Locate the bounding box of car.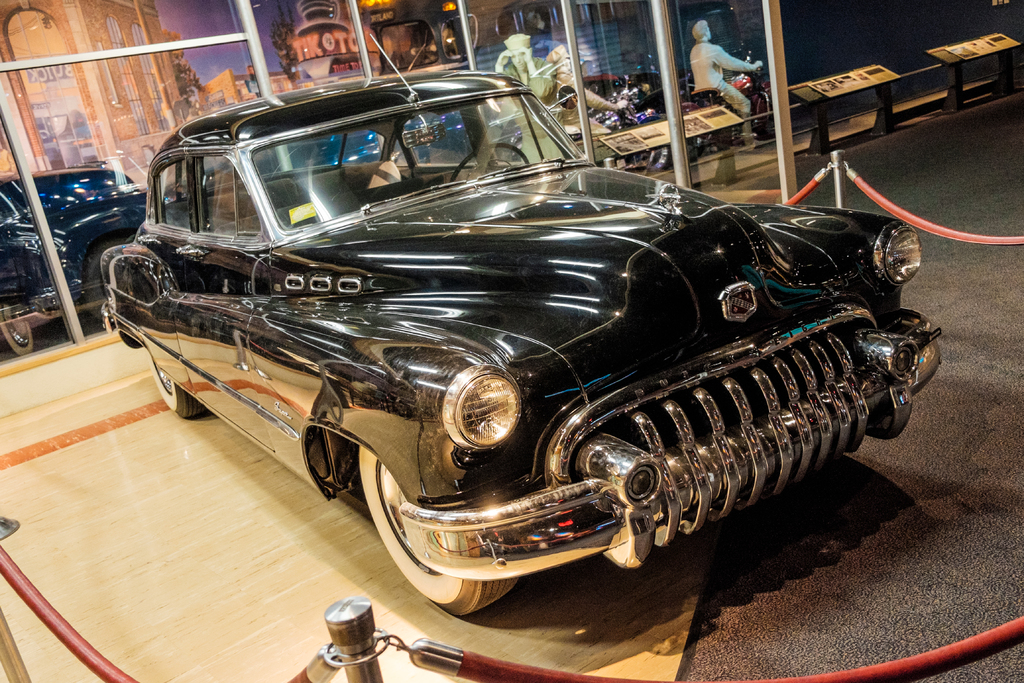
Bounding box: (100, 33, 941, 617).
